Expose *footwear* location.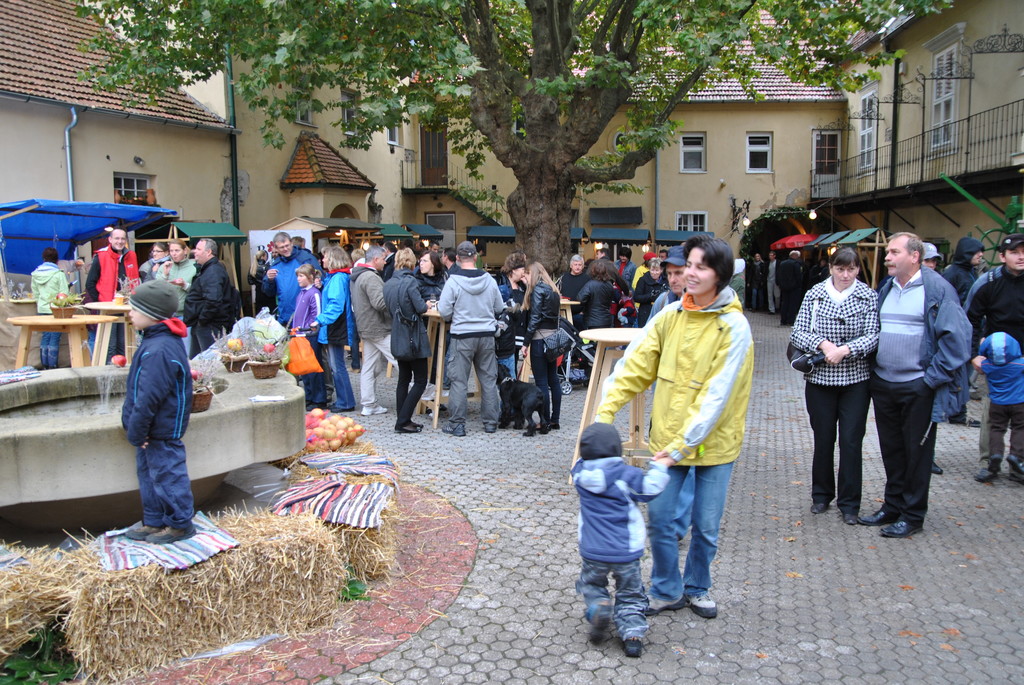
Exposed at box=[360, 405, 389, 416].
